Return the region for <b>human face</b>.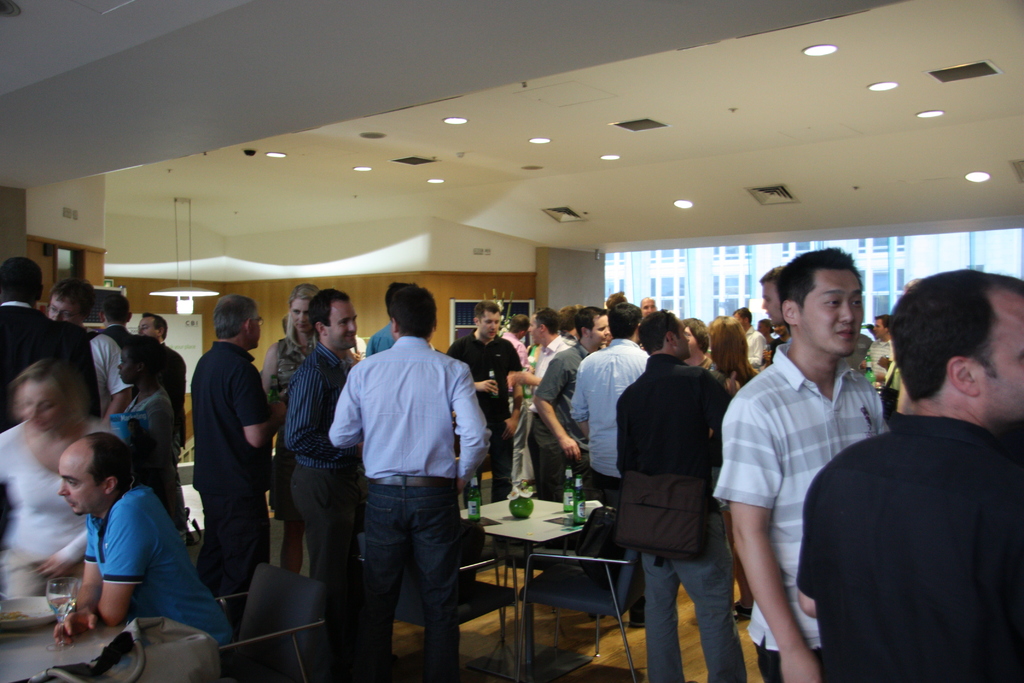
rect(58, 454, 106, 516).
